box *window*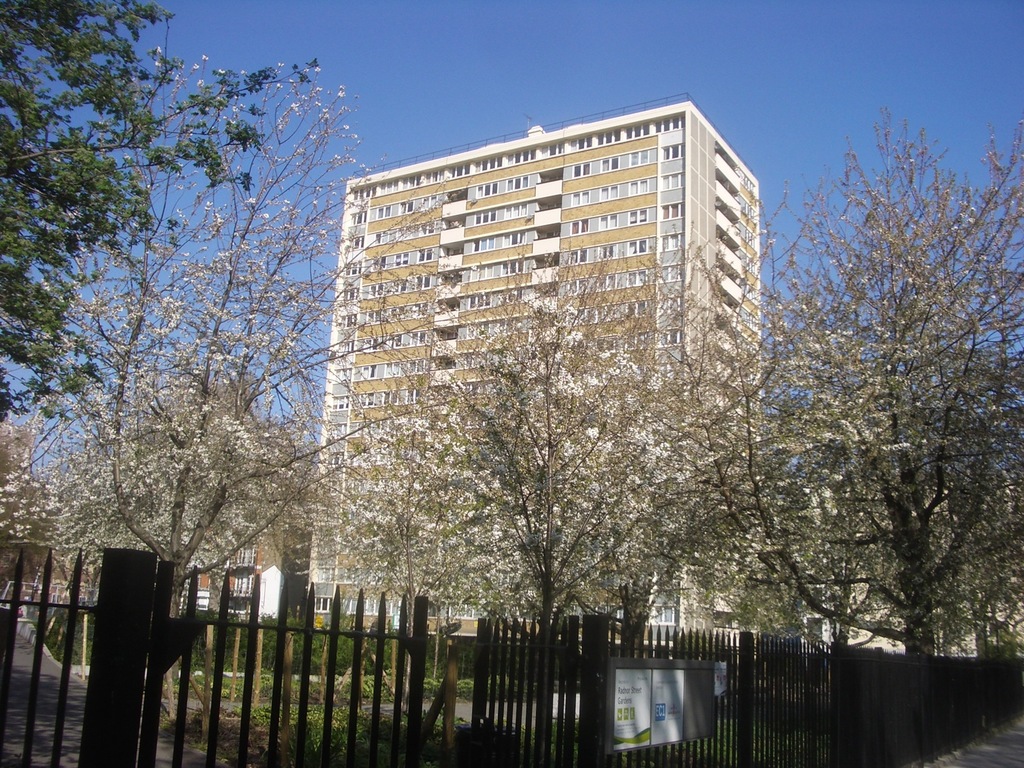
BBox(449, 600, 486, 620)
